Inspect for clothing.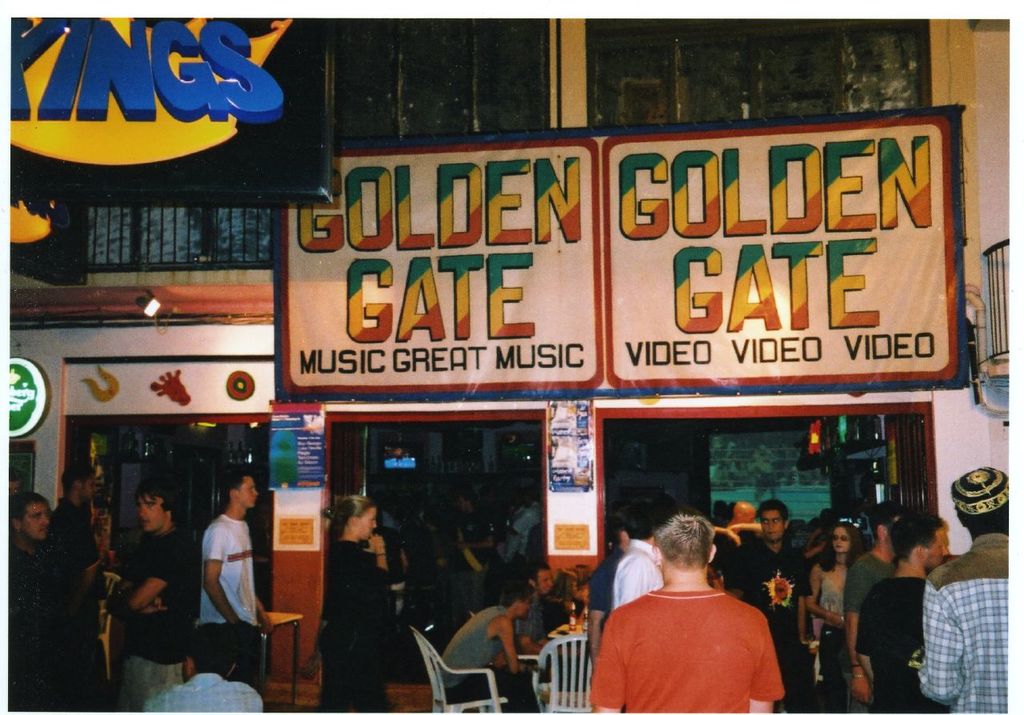
Inspection: crop(856, 579, 925, 713).
